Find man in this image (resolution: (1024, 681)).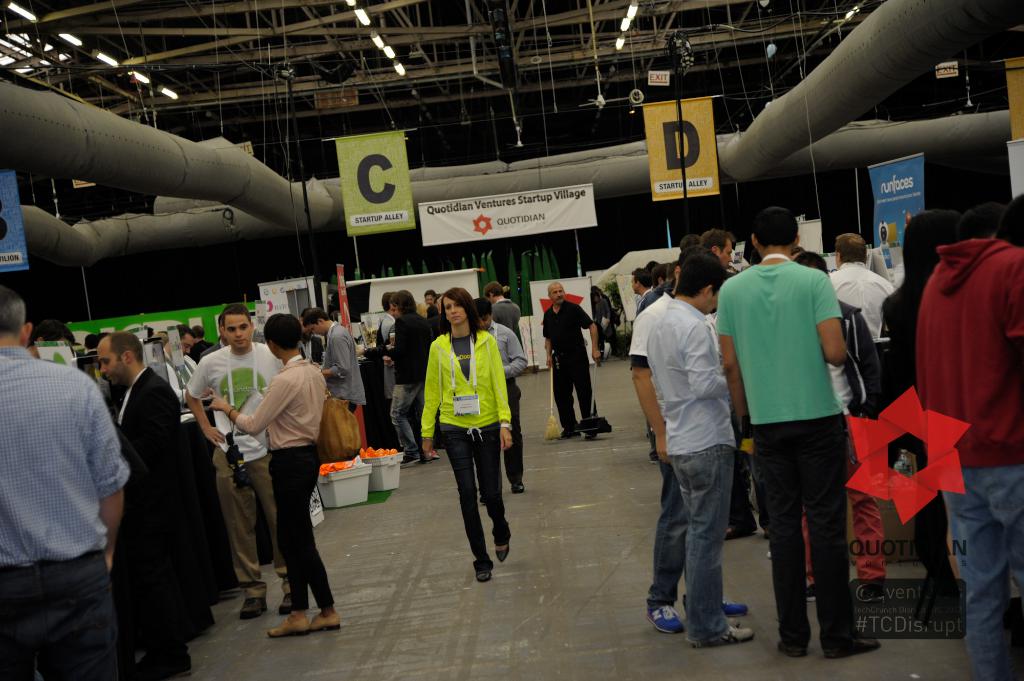
box=[917, 189, 1023, 680].
